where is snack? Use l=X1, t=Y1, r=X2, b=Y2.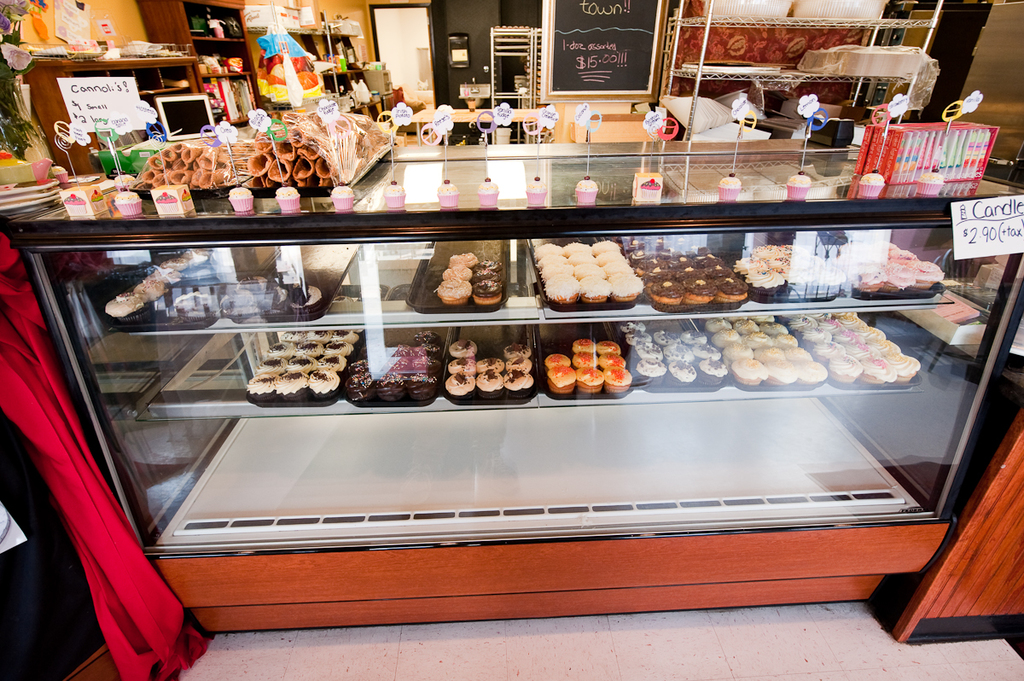
l=64, t=195, r=85, b=215.
